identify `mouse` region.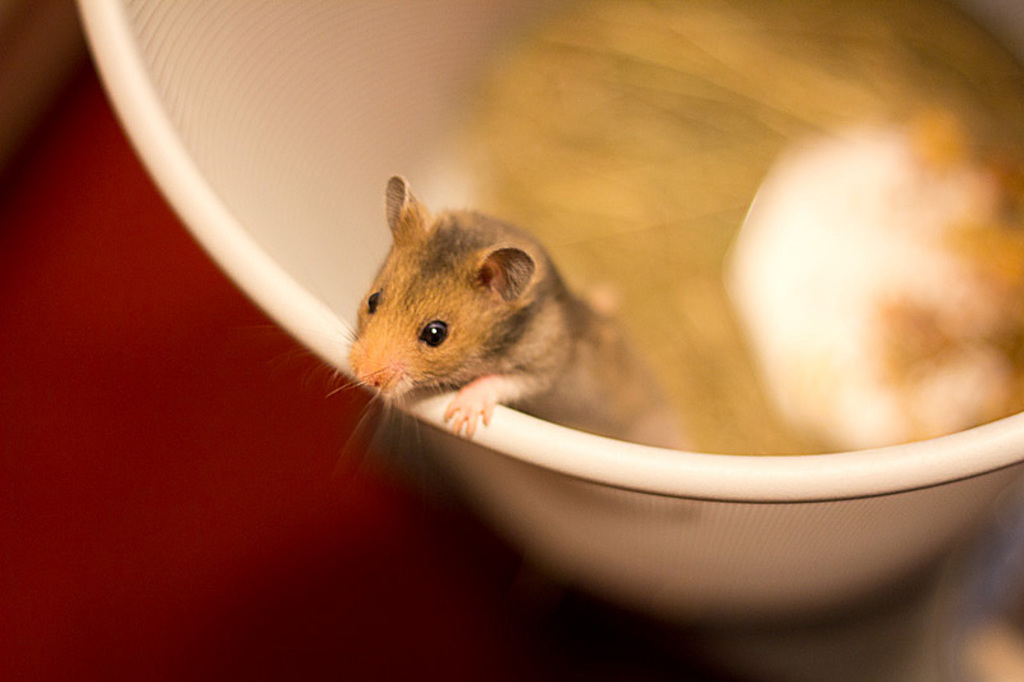
Region: <box>271,175,678,439</box>.
